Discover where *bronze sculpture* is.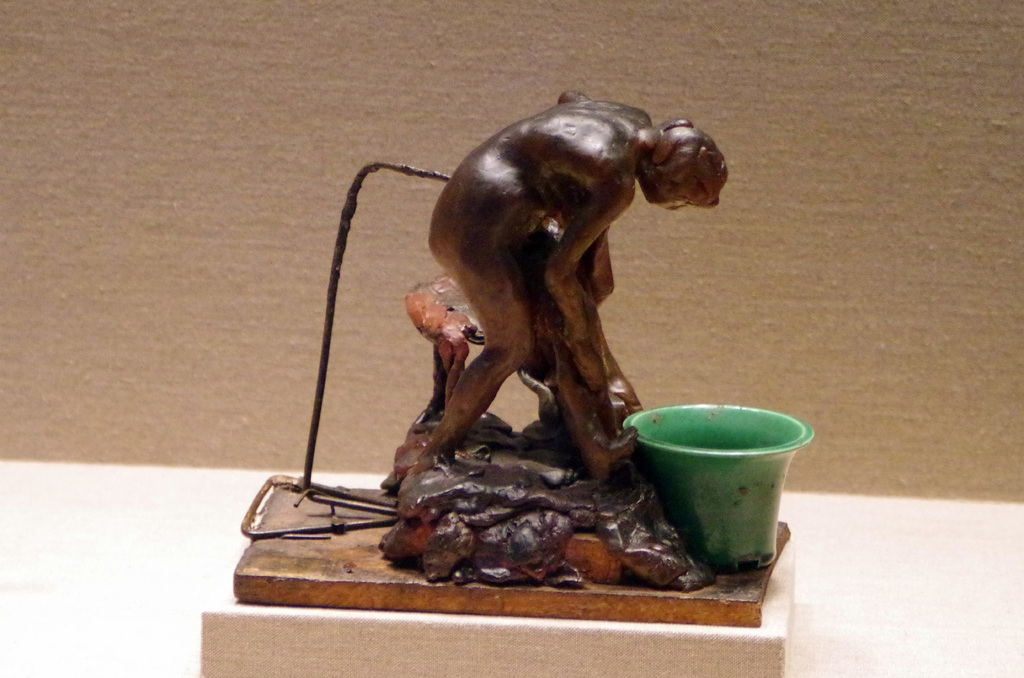
Discovered at <box>303,105,789,589</box>.
